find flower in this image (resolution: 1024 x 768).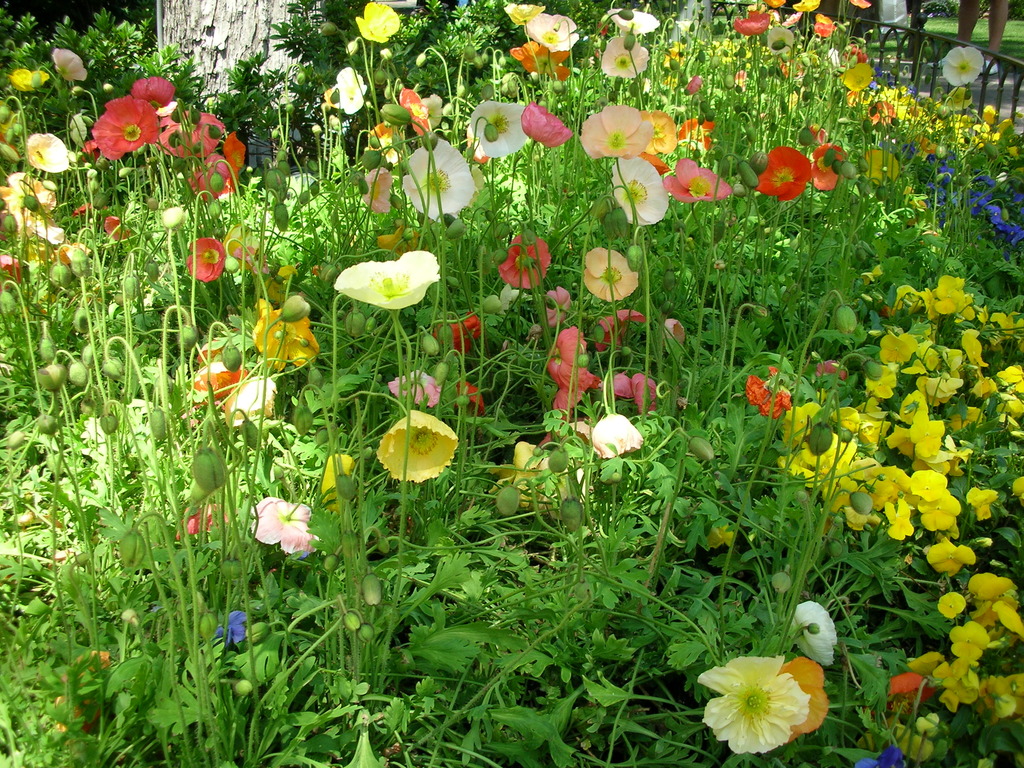
region(438, 310, 479, 365).
